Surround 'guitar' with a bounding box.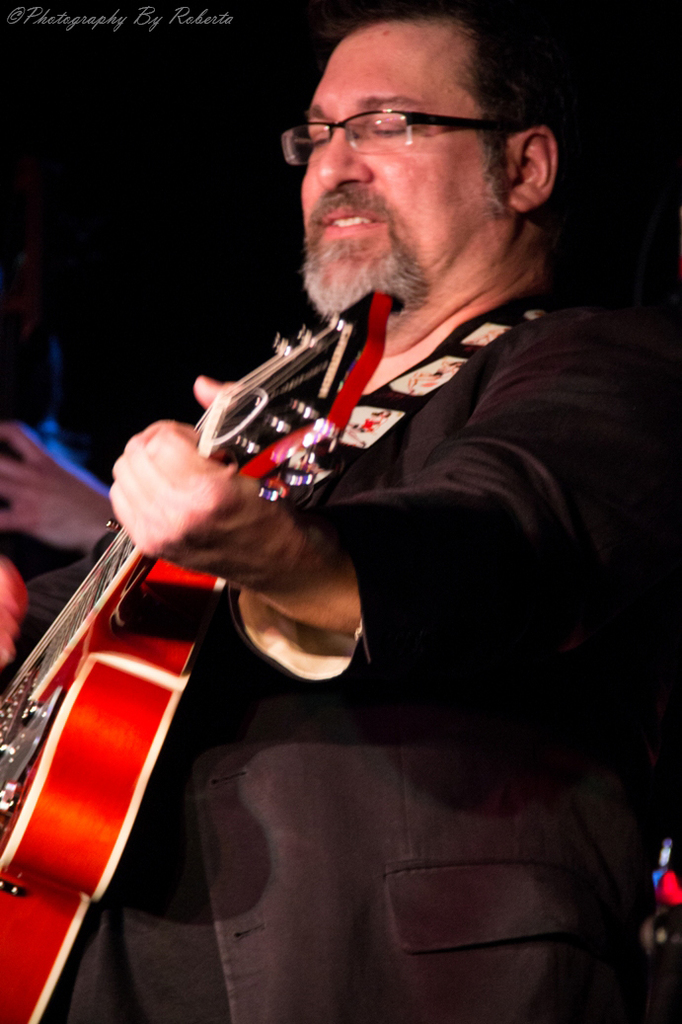
(x1=0, y1=283, x2=382, y2=1023).
